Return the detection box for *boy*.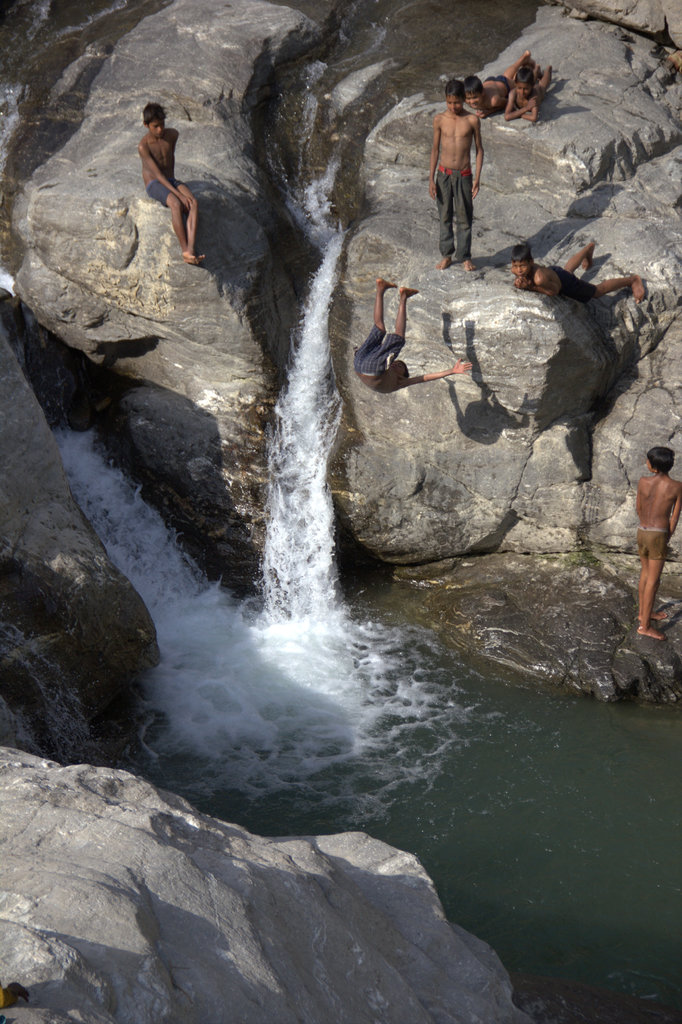
bbox=(425, 77, 477, 268).
